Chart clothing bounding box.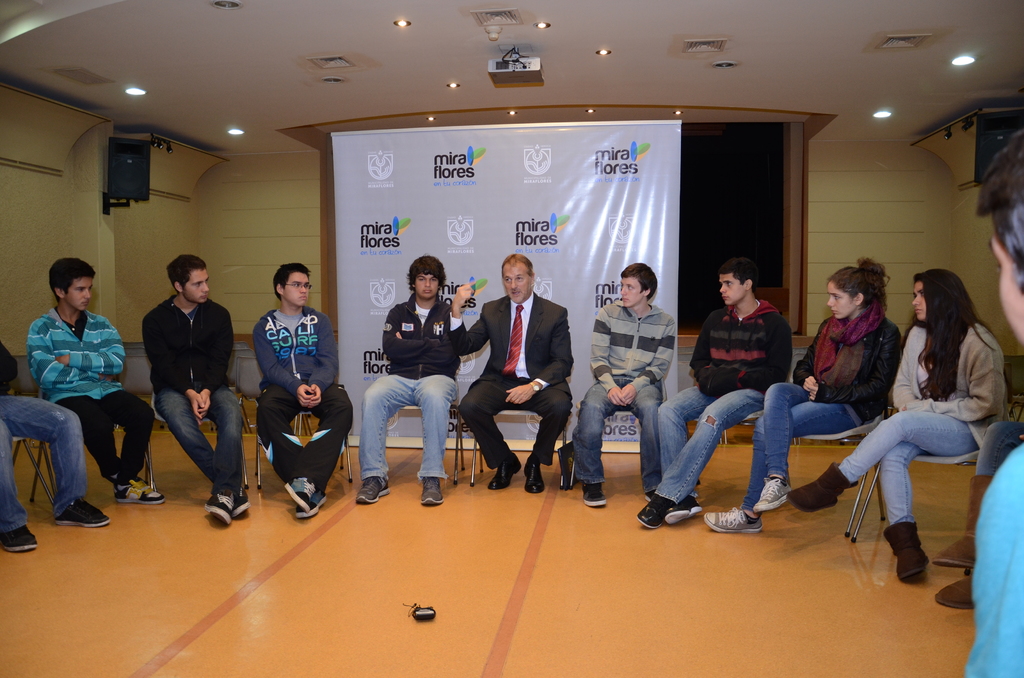
Charted: {"left": 964, "top": 442, "right": 1023, "bottom": 677}.
